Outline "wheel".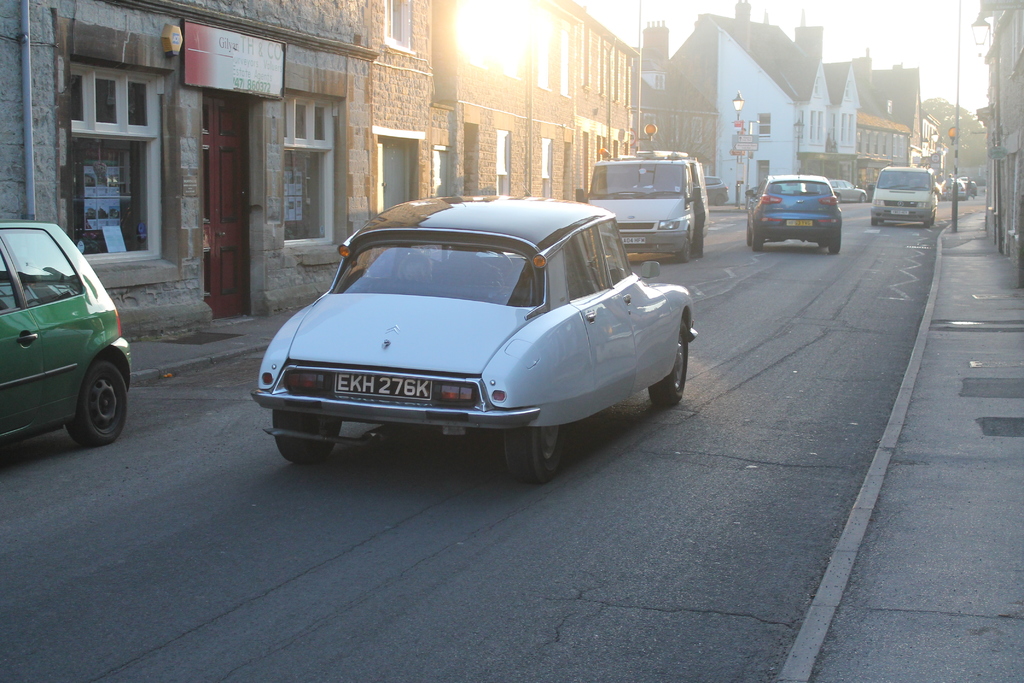
Outline: <region>750, 237, 765, 252</region>.
